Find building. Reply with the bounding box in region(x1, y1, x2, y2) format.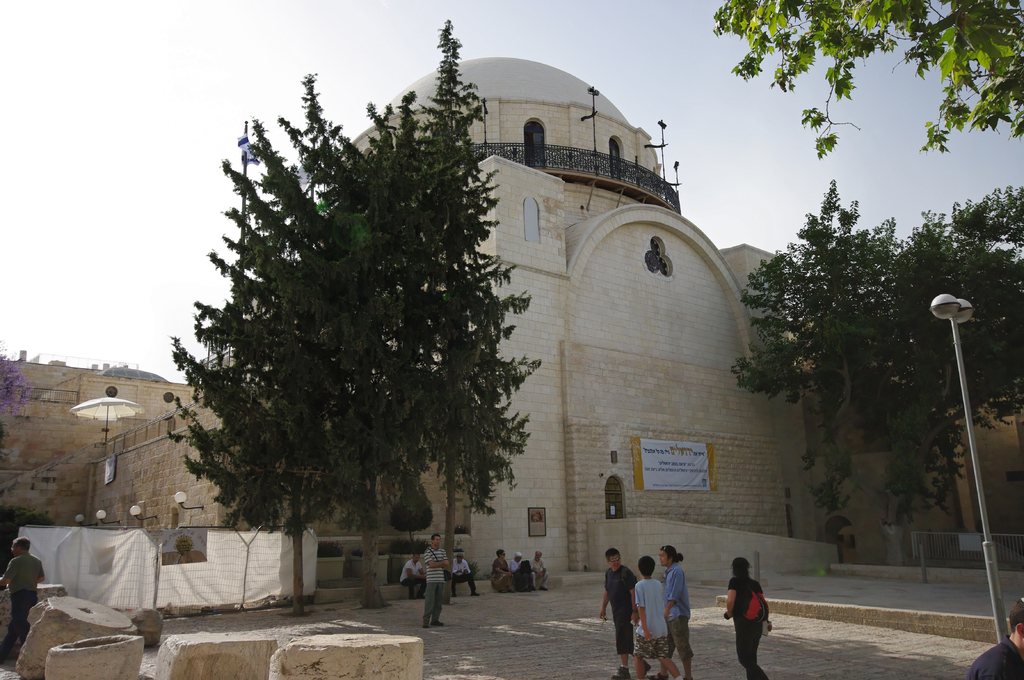
region(0, 358, 267, 528).
